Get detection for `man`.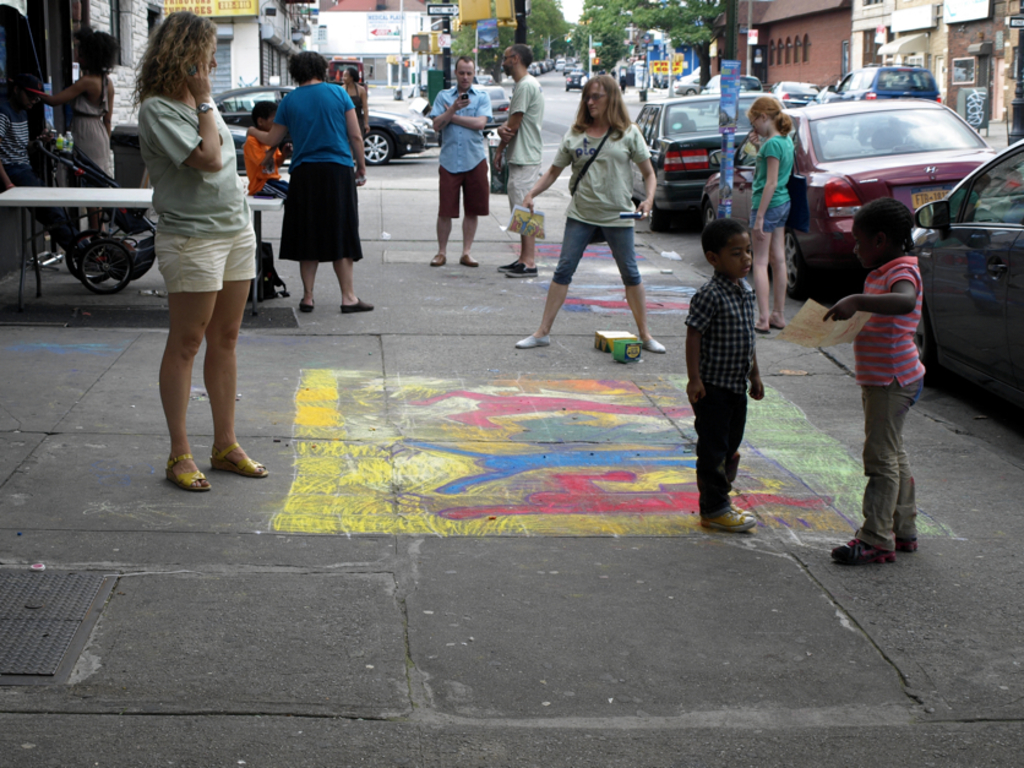
Detection: {"x1": 418, "y1": 53, "x2": 496, "y2": 262}.
